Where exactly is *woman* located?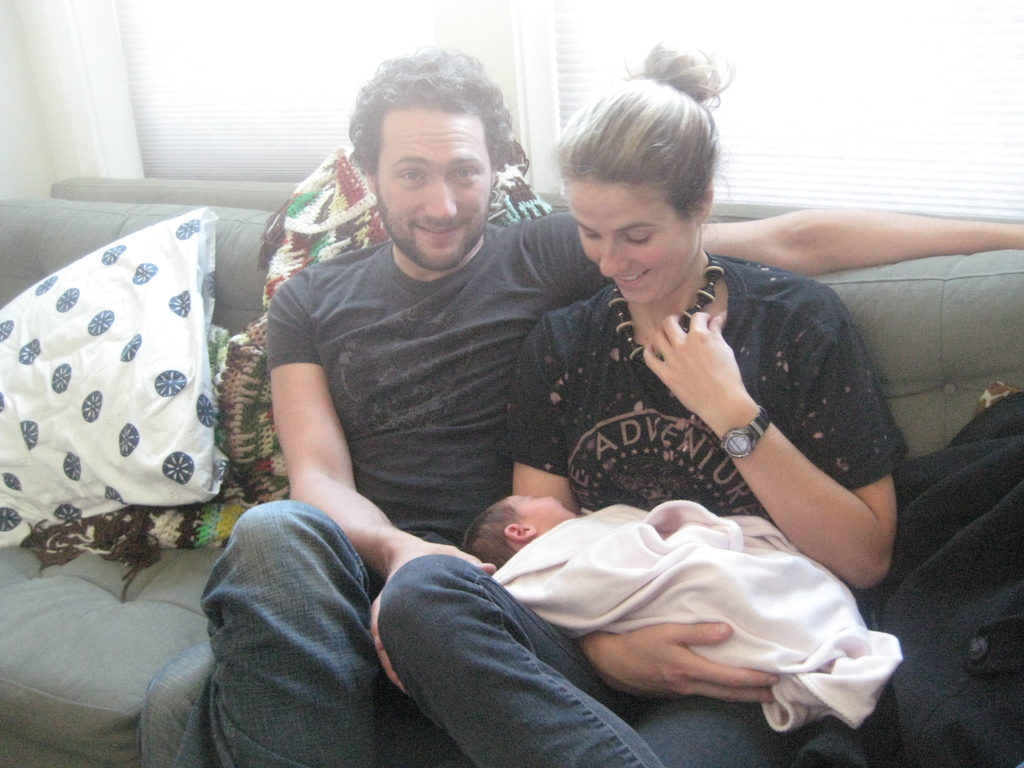
Its bounding box is box(323, 77, 899, 735).
